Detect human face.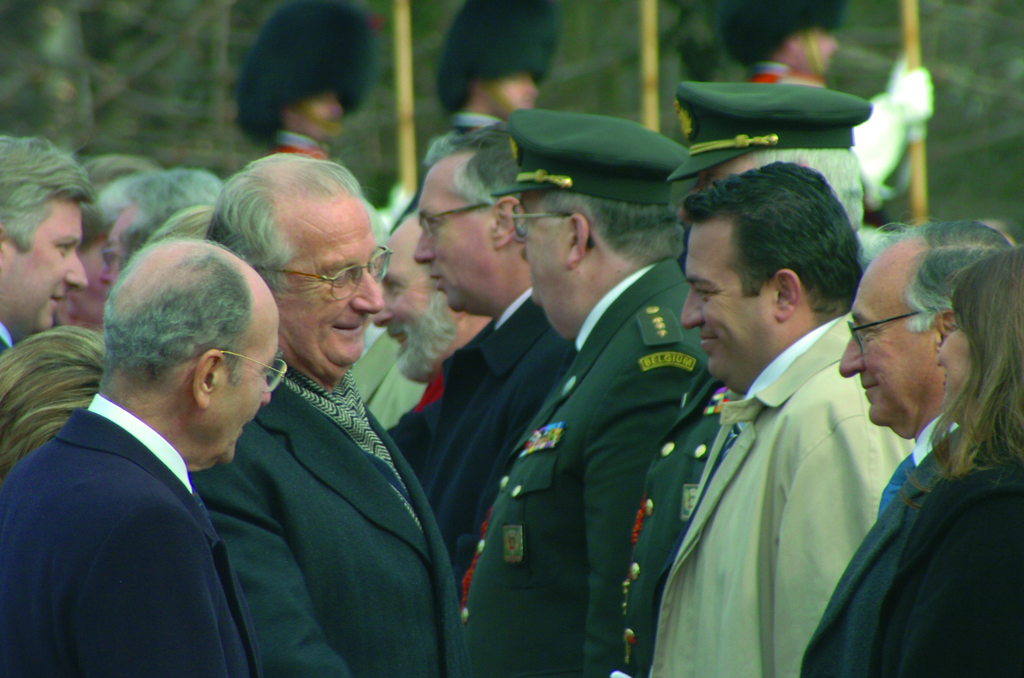
Detected at detection(836, 271, 945, 434).
